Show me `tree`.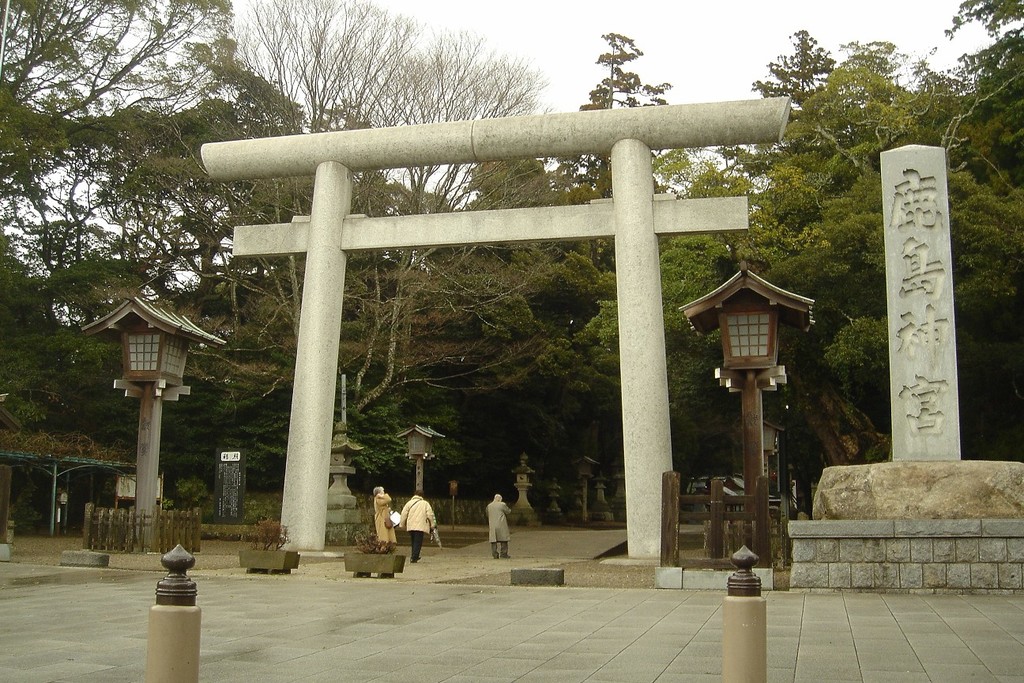
`tree` is here: bbox=[742, 39, 1023, 460].
